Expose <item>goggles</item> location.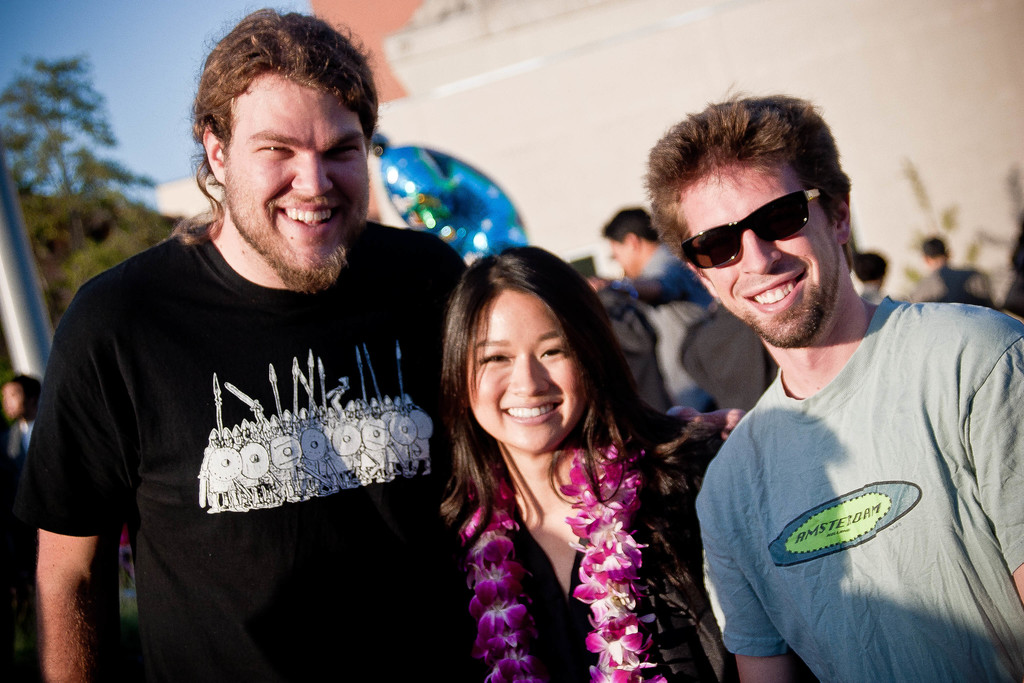
Exposed at box(674, 192, 851, 272).
